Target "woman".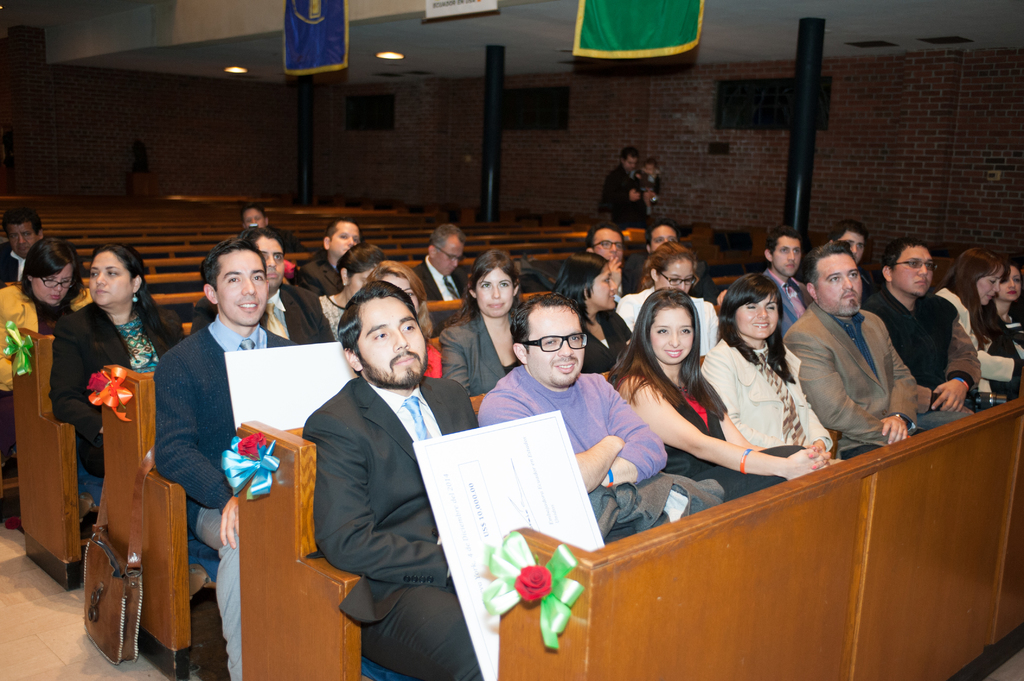
Target region: <region>698, 272, 831, 456</region>.
